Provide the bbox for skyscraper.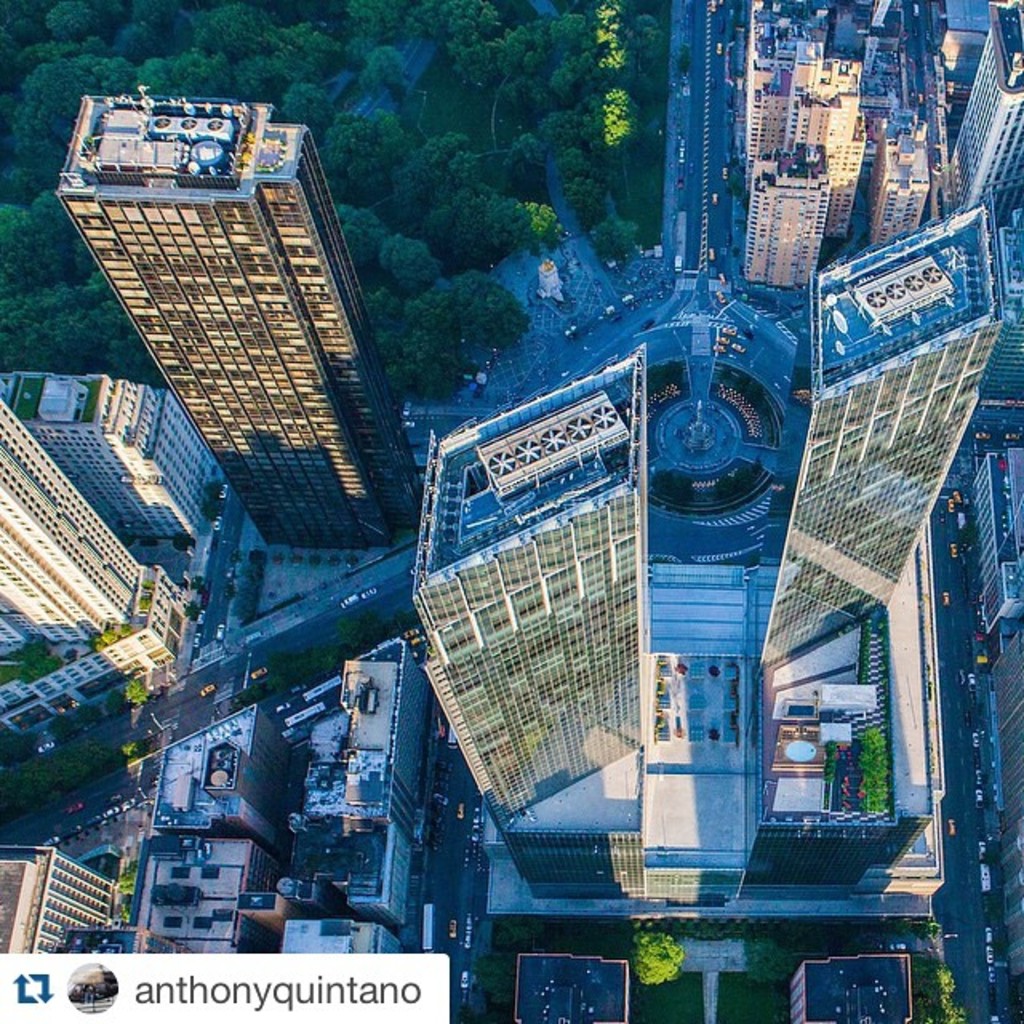
select_region(509, 944, 634, 1022).
